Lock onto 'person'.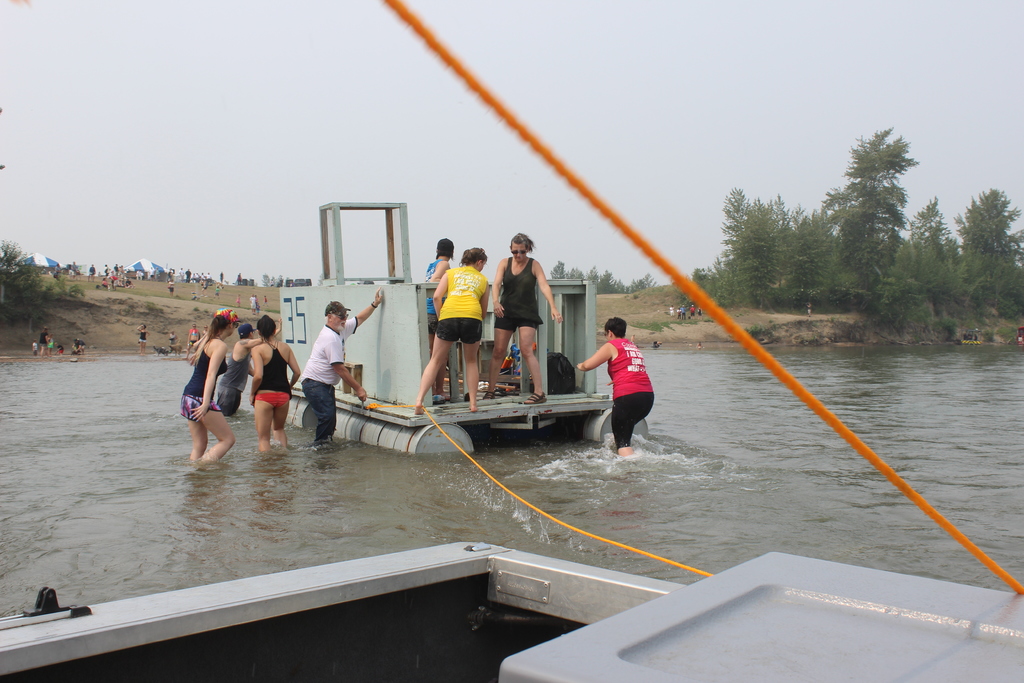
Locked: bbox=(179, 308, 236, 461).
